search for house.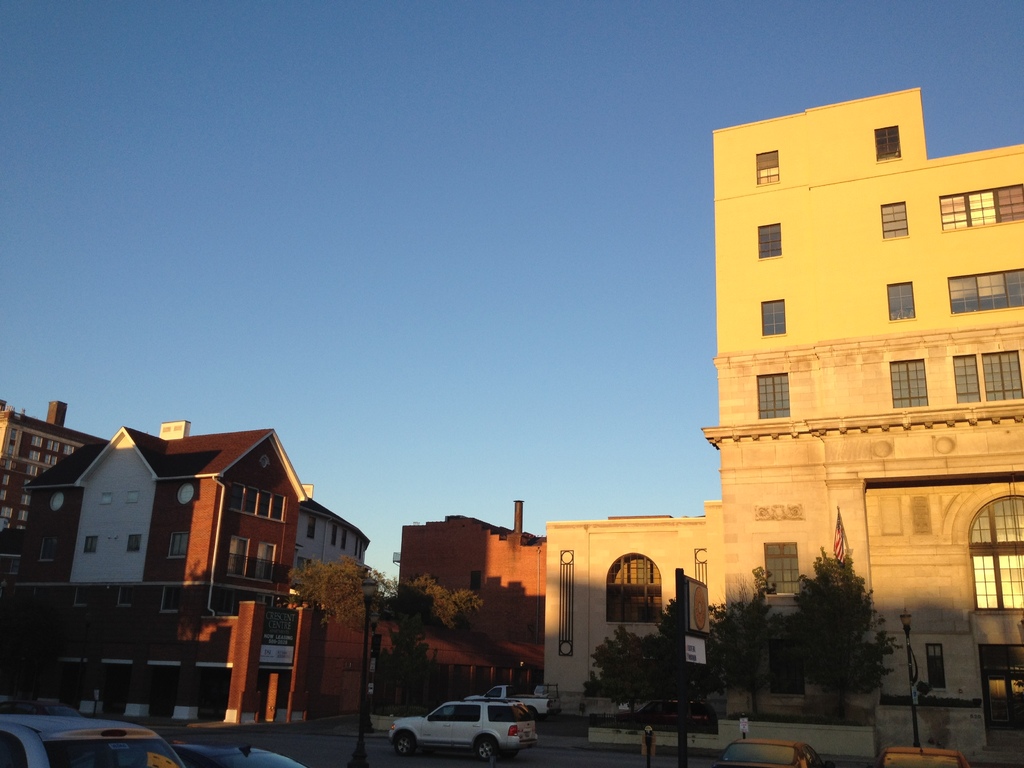
Found at 20 415 282 650.
